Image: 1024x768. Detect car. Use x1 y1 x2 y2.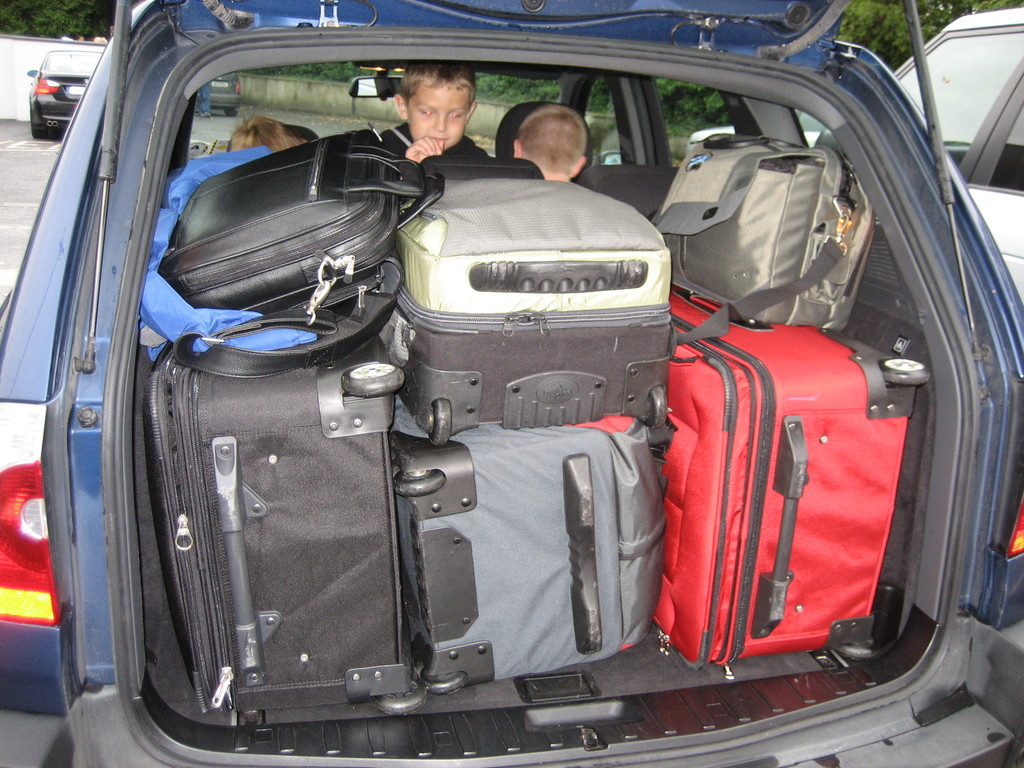
198 78 239 116.
